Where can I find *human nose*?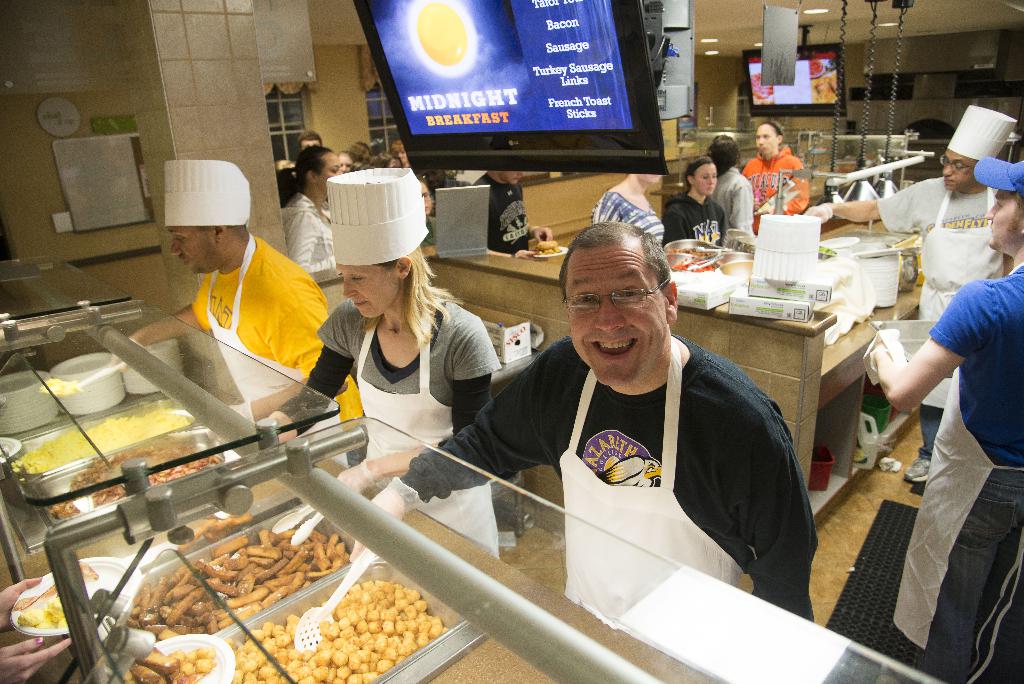
You can find it at (518, 172, 524, 177).
